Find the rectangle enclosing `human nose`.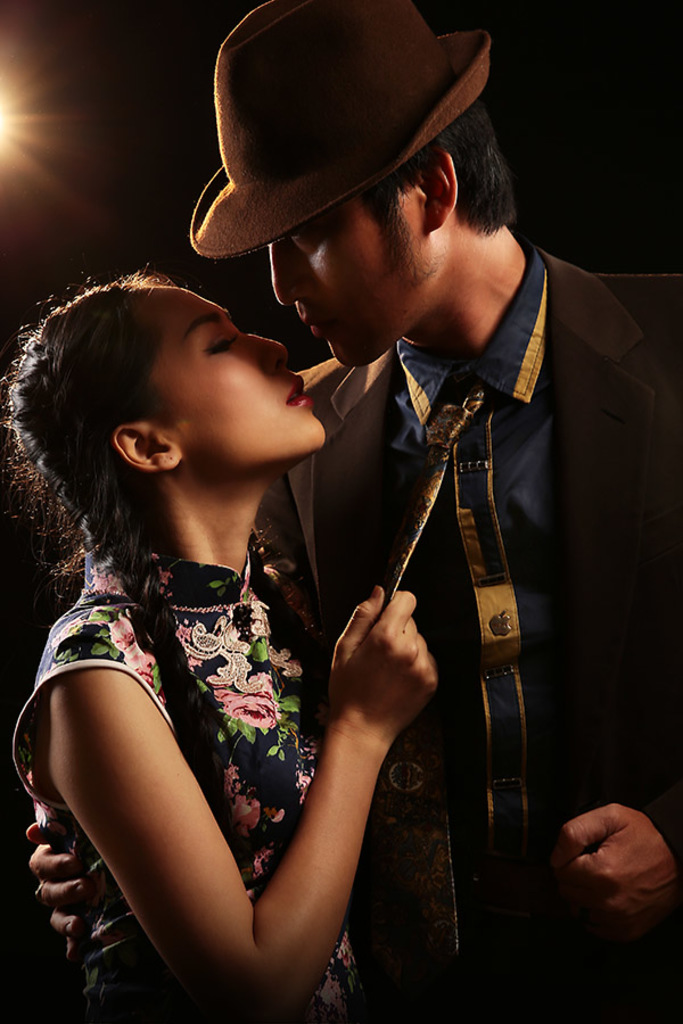
x1=269 y1=241 x2=307 y2=302.
